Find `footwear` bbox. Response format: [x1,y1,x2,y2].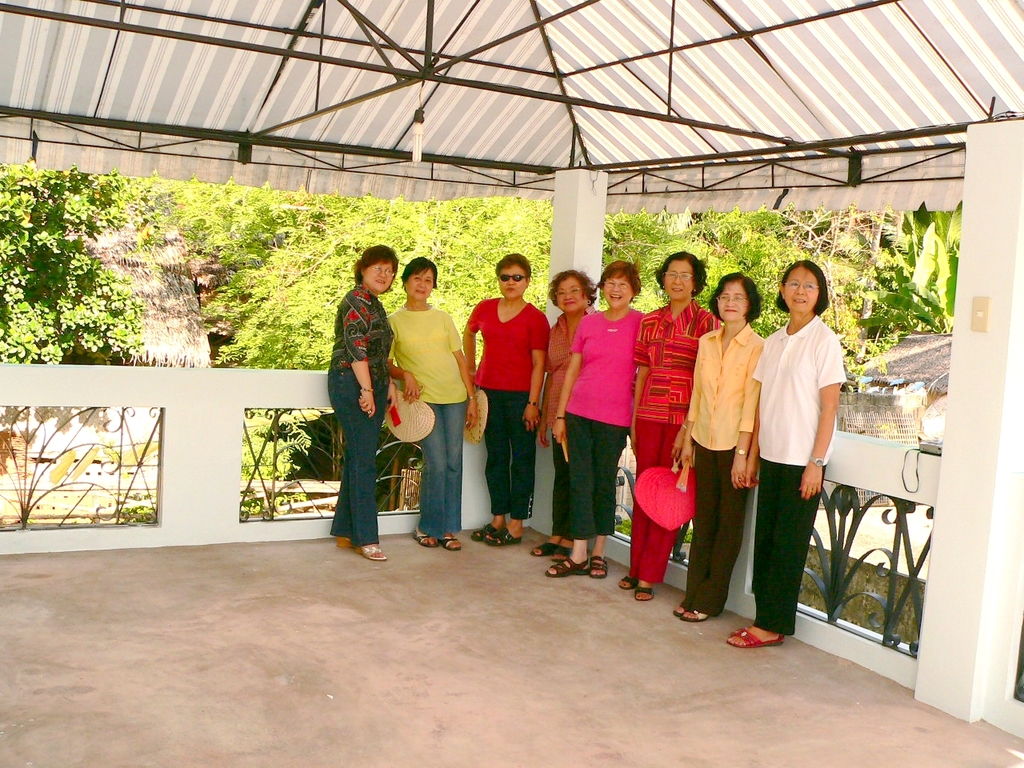
[550,546,574,562].
